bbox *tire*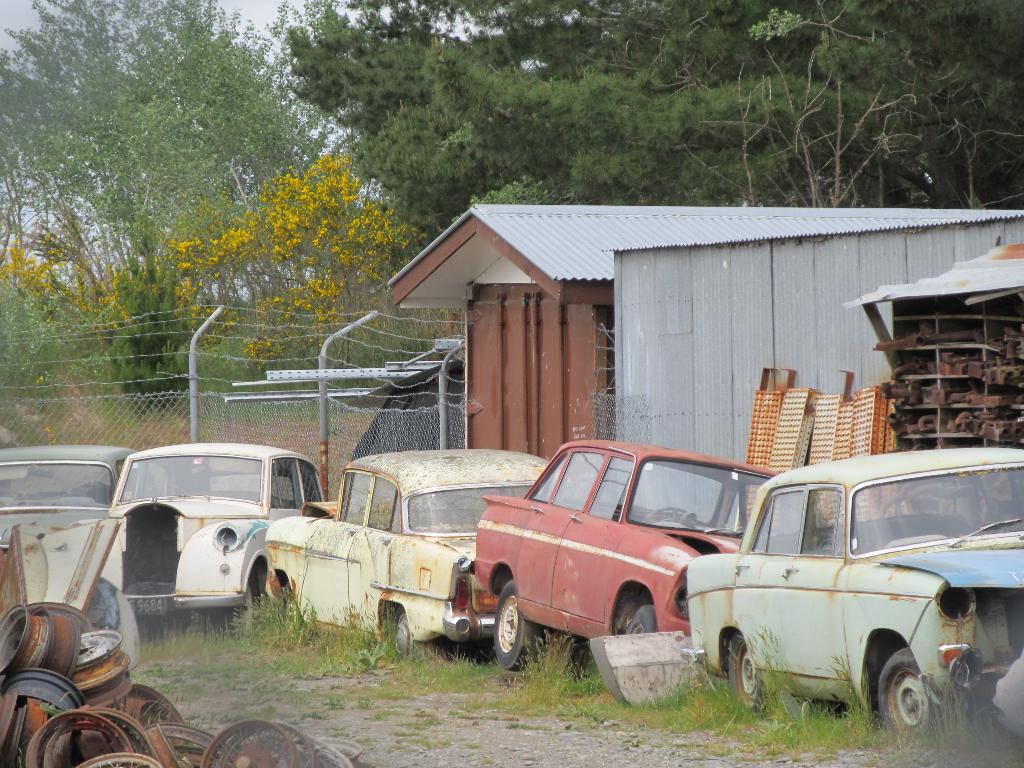
(x1=877, y1=641, x2=954, y2=739)
